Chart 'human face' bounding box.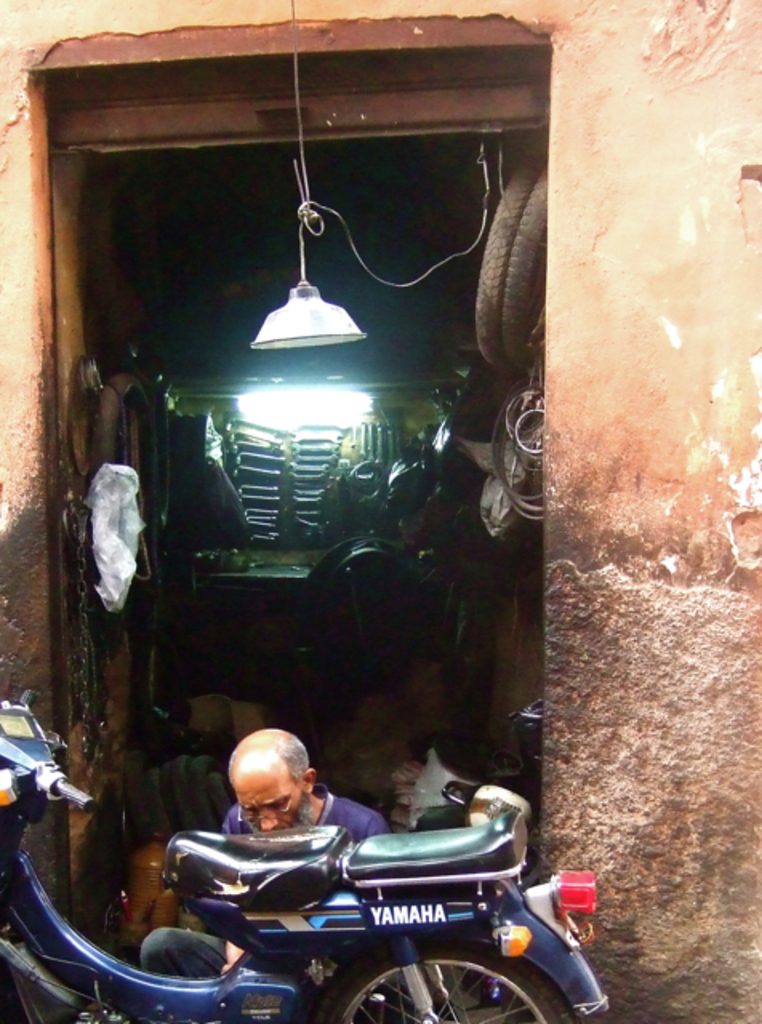
Charted: BBox(227, 776, 307, 829).
